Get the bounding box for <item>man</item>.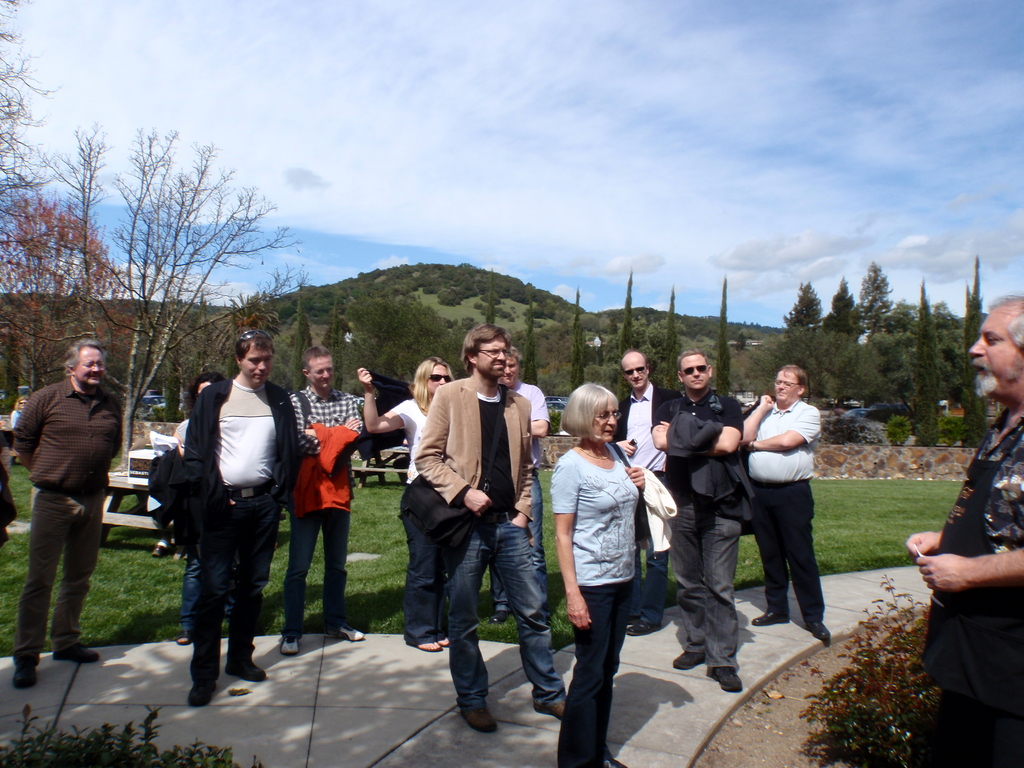
[486, 348, 548, 625].
